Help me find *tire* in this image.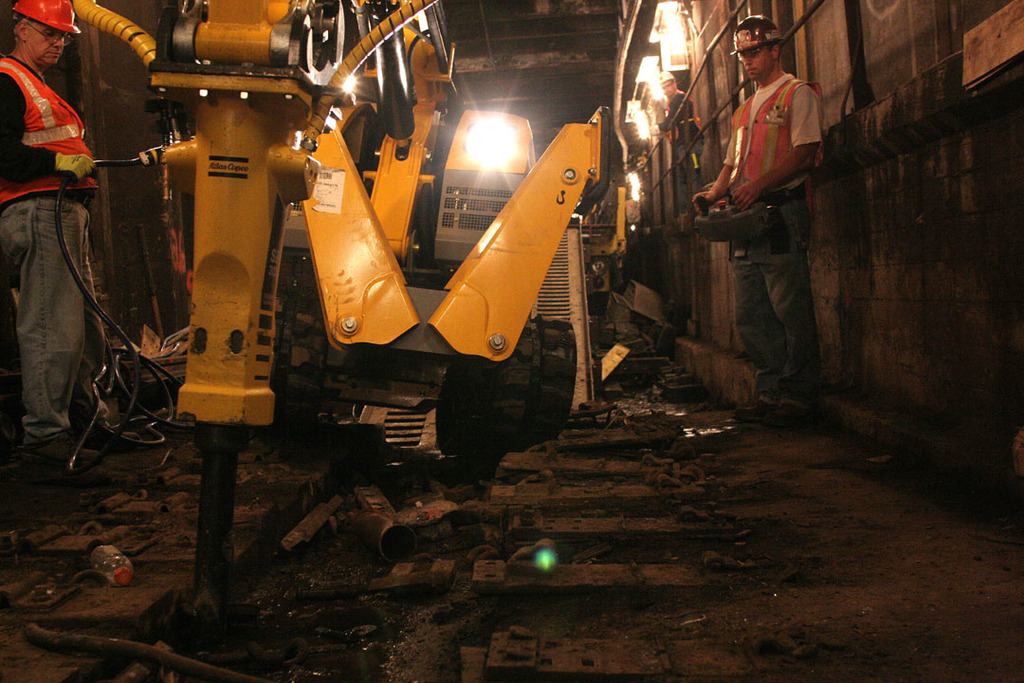
Found it: bbox=[484, 314, 573, 460].
